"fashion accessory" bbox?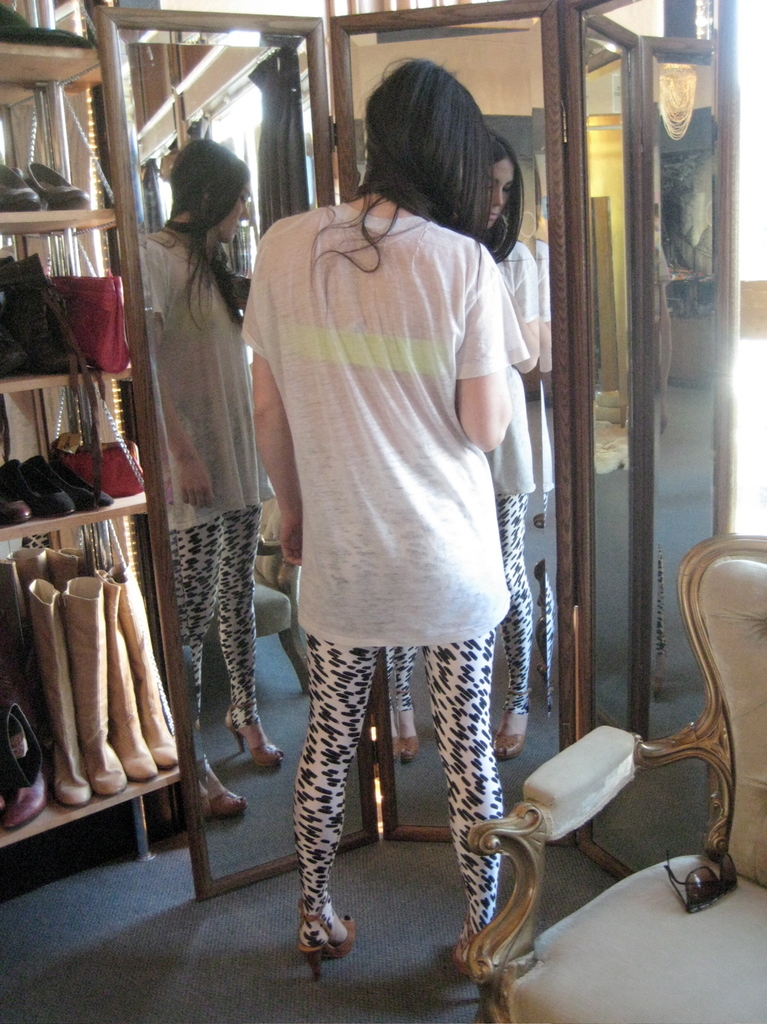
region(45, 267, 130, 373)
